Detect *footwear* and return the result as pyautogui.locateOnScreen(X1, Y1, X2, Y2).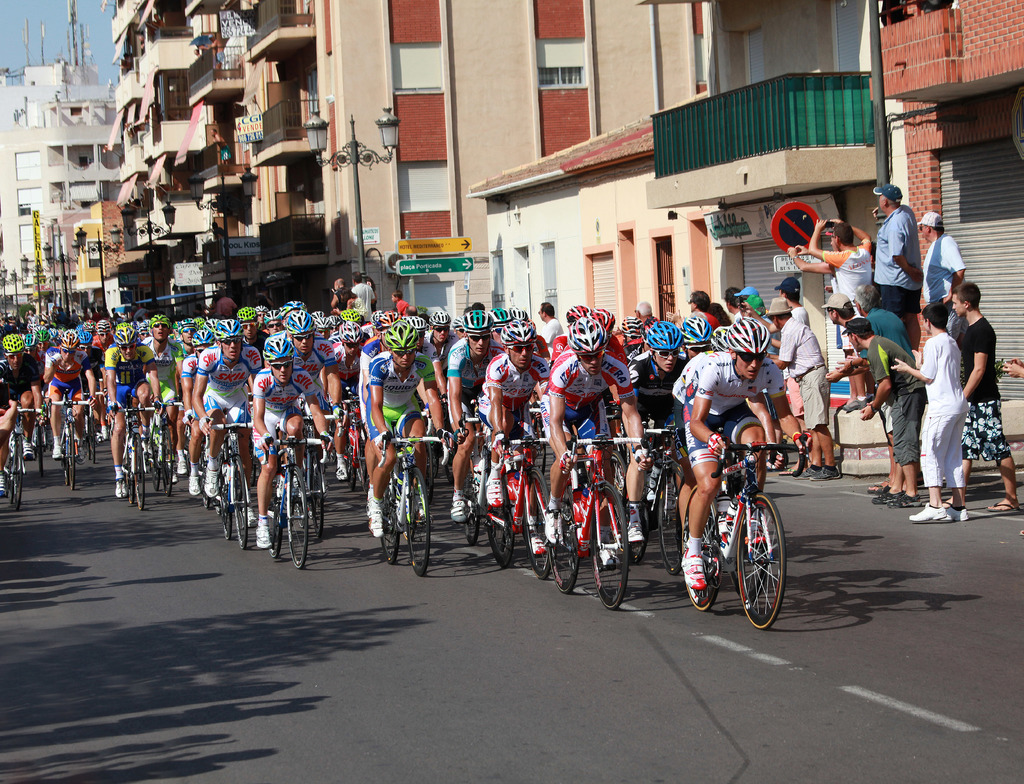
pyautogui.locateOnScreen(204, 471, 226, 496).
